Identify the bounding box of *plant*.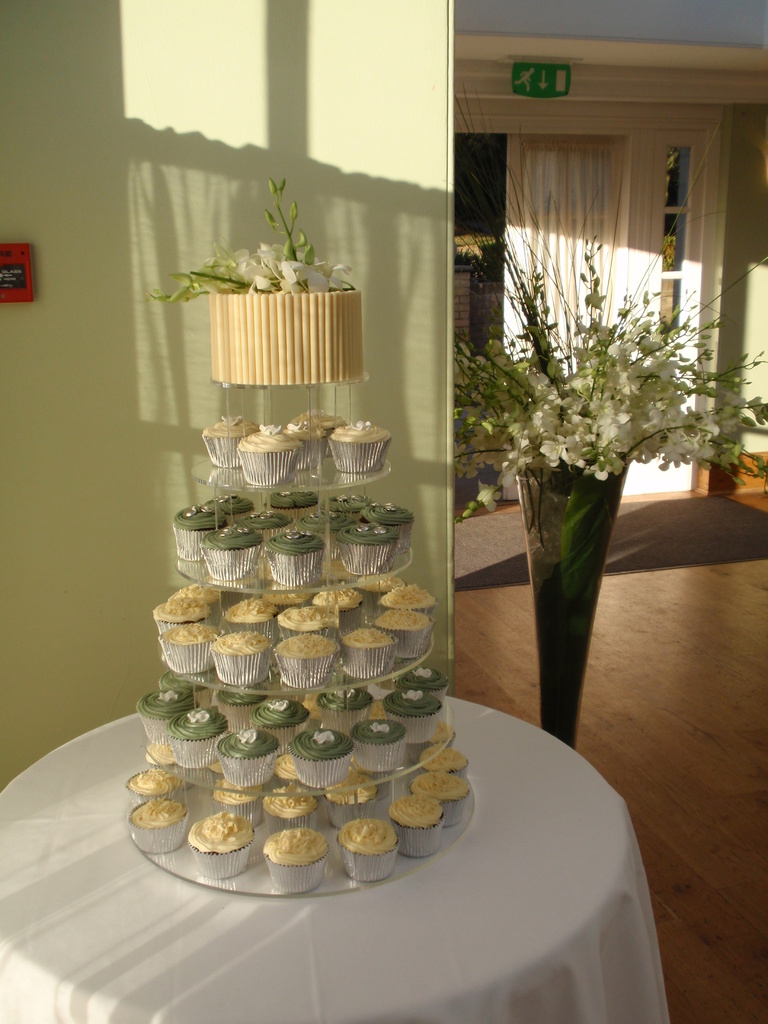
l=448, t=230, r=767, b=747.
